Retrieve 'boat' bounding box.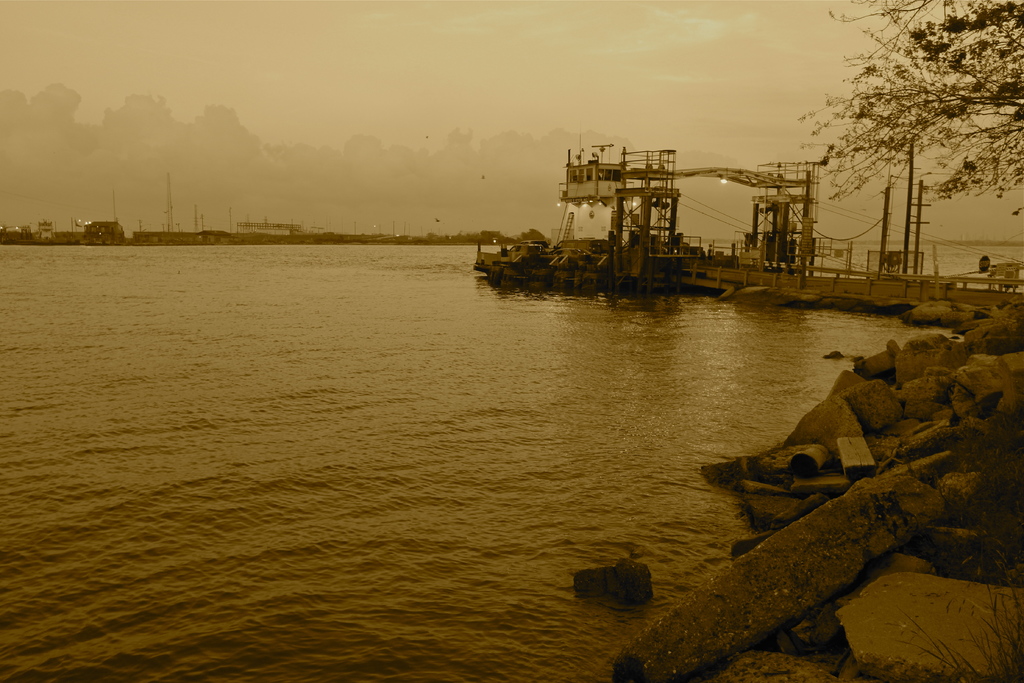
Bounding box: <box>477,237,549,273</box>.
